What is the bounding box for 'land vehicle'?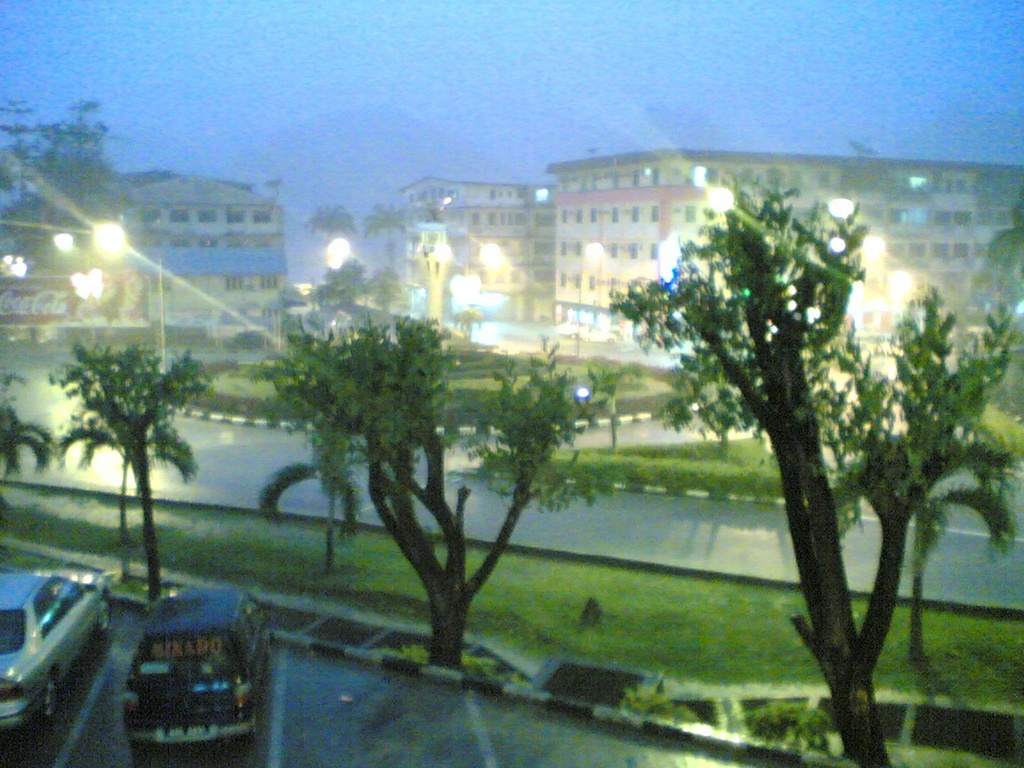
x1=125, y1=582, x2=279, y2=760.
